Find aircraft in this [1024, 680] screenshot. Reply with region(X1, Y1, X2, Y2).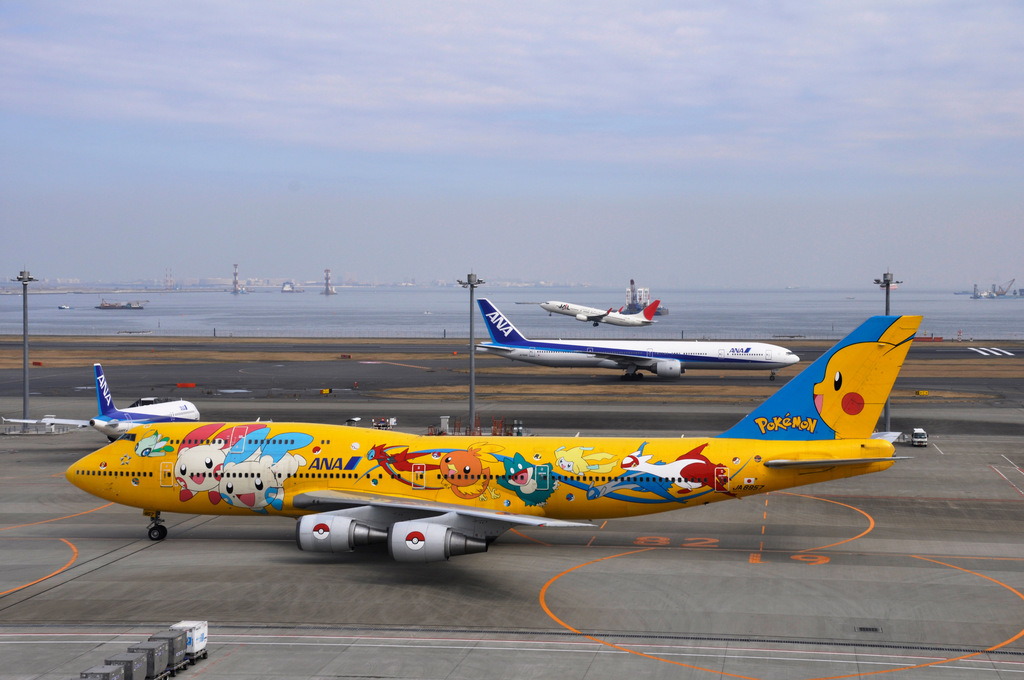
region(545, 298, 659, 329).
